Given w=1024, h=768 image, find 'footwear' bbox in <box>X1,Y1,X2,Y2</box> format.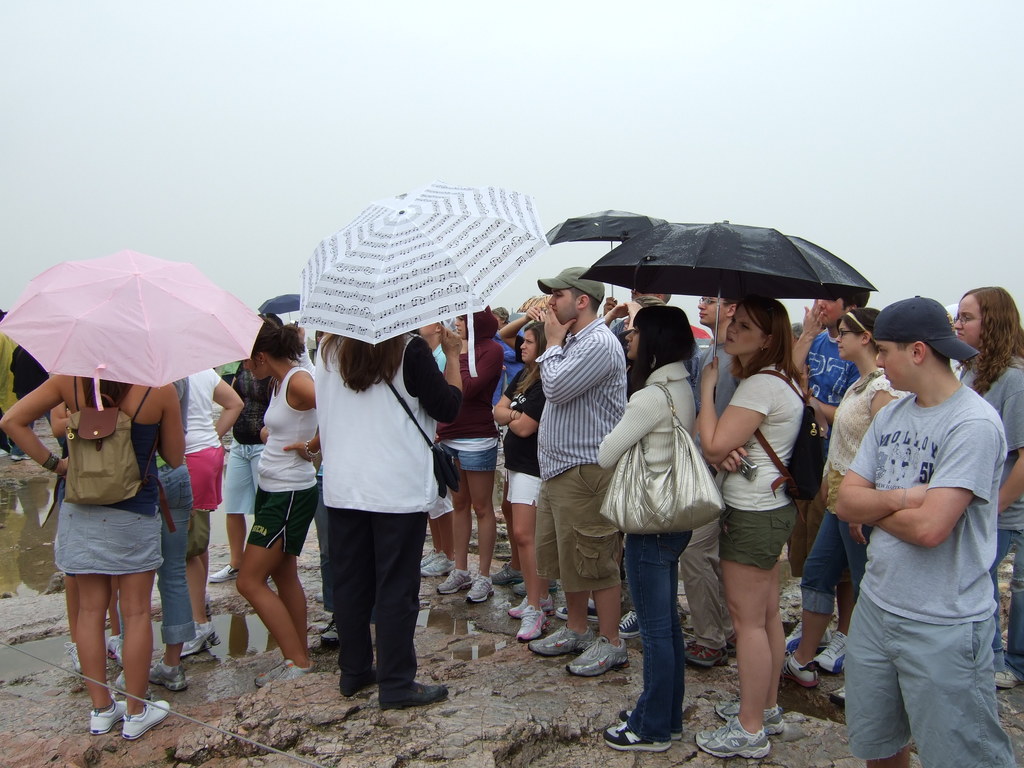
<box>556,600,602,623</box>.
